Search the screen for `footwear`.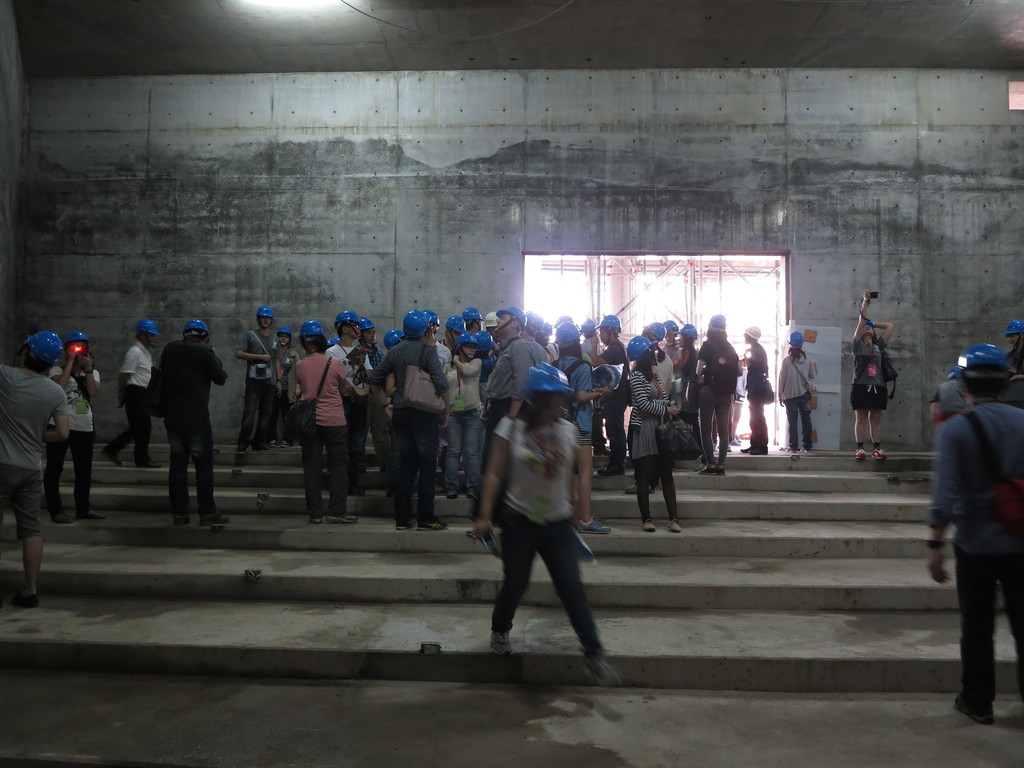
Found at 865:442:890:461.
